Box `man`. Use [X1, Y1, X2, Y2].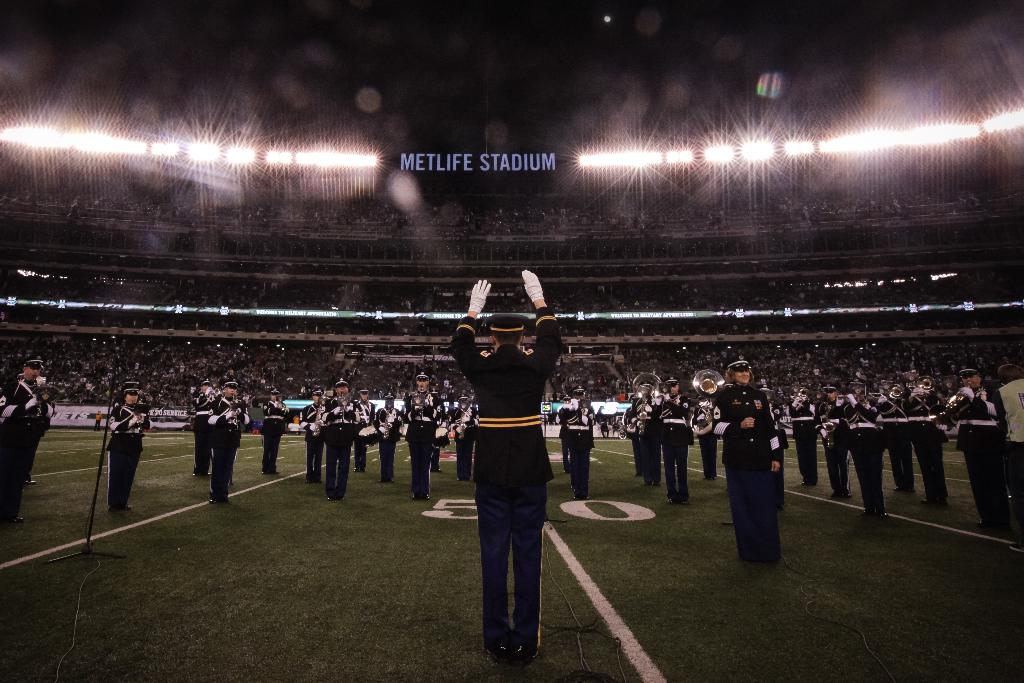
[943, 363, 1002, 525].
